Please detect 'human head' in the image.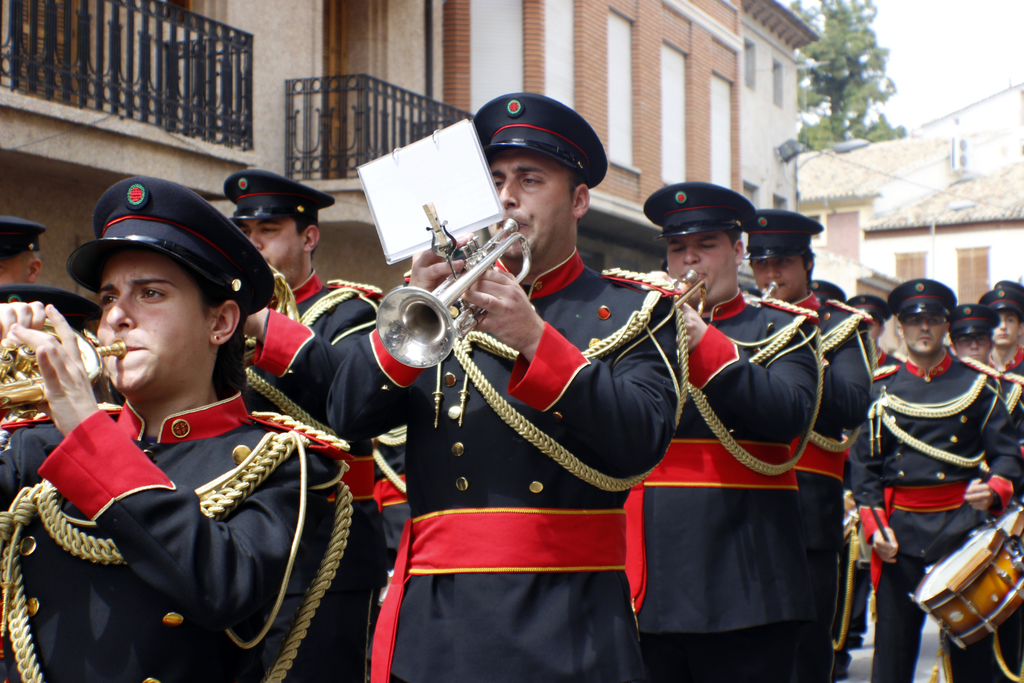
crop(952, 304, 996, 365).
